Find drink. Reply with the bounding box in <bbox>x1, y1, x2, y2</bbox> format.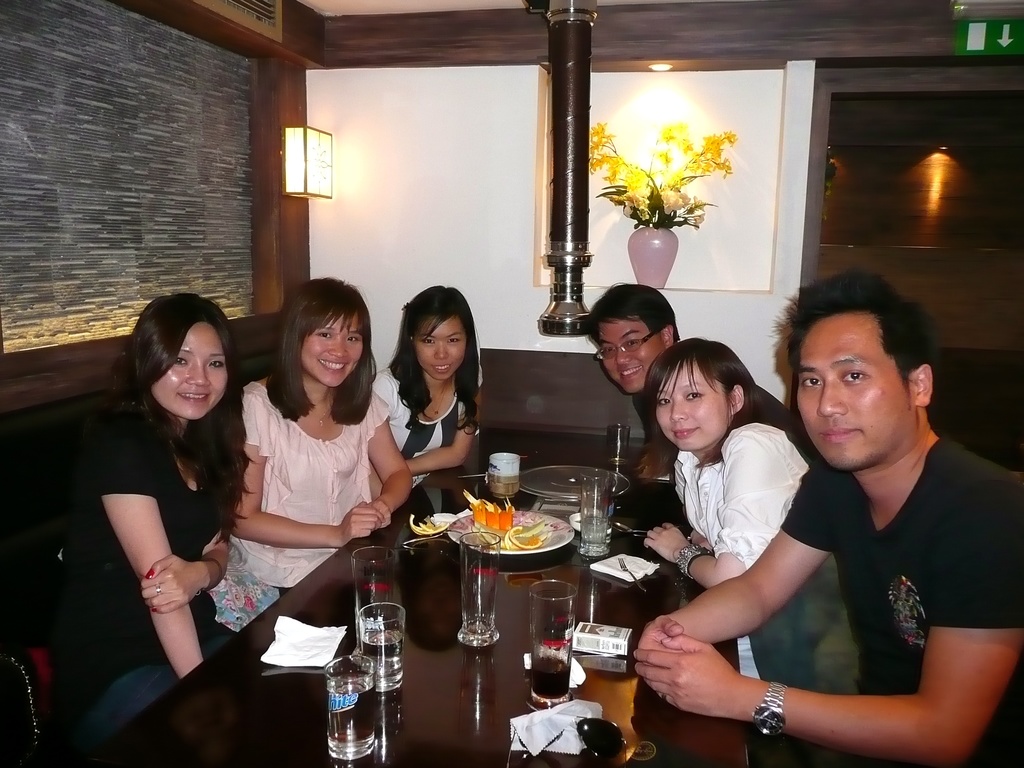
<bbox>584, 511, 610, 541</bbox>.
